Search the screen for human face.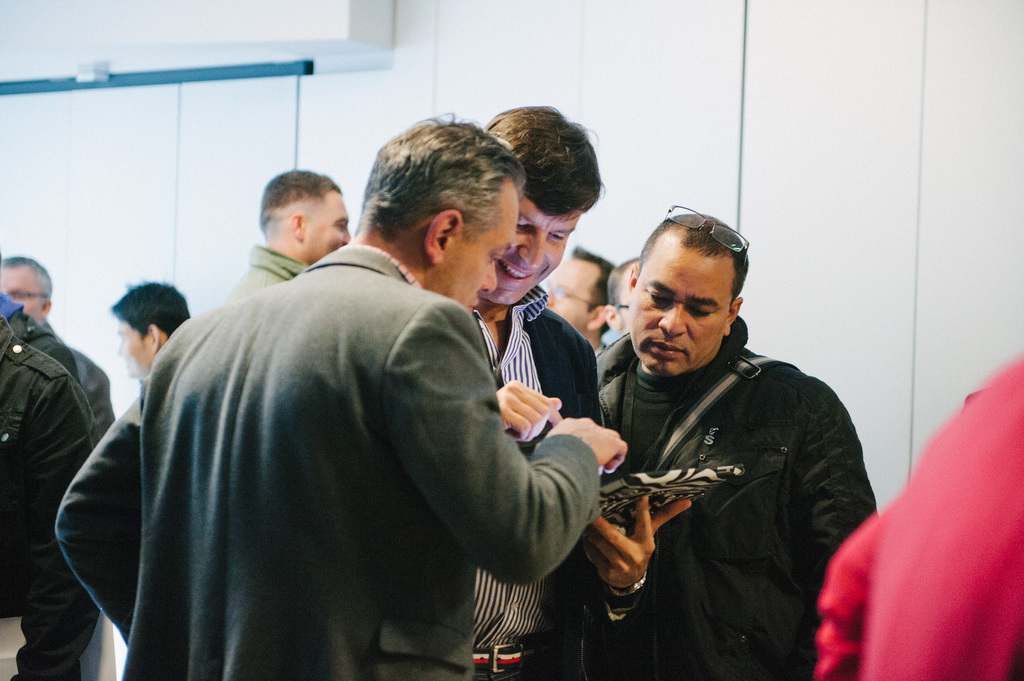
Found at region(437, 179, 518, 309).
